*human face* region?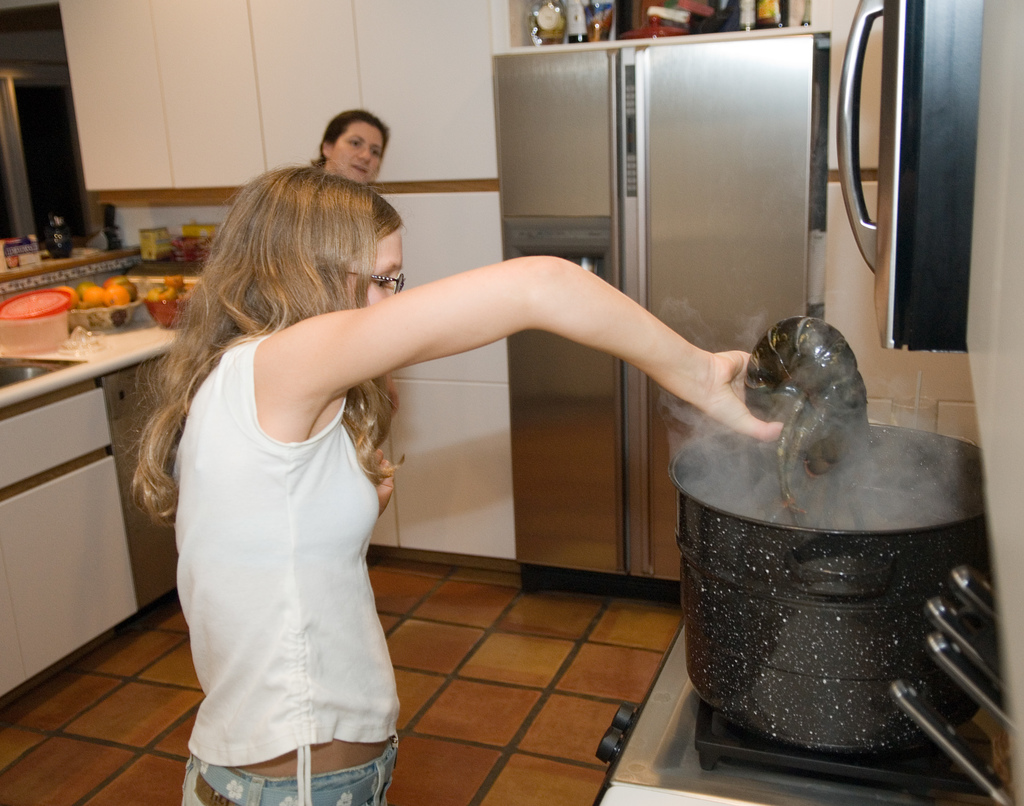
bbox=(347, 229, 403, 307)
